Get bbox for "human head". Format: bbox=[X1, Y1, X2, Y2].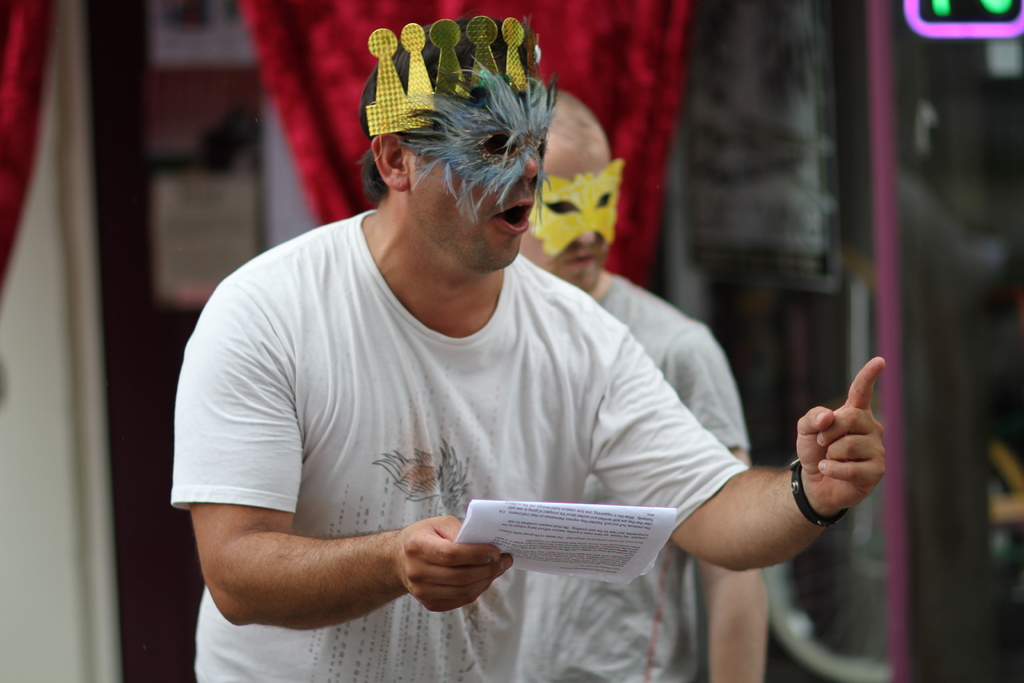
bbox=[519, 85, 614, 292].
